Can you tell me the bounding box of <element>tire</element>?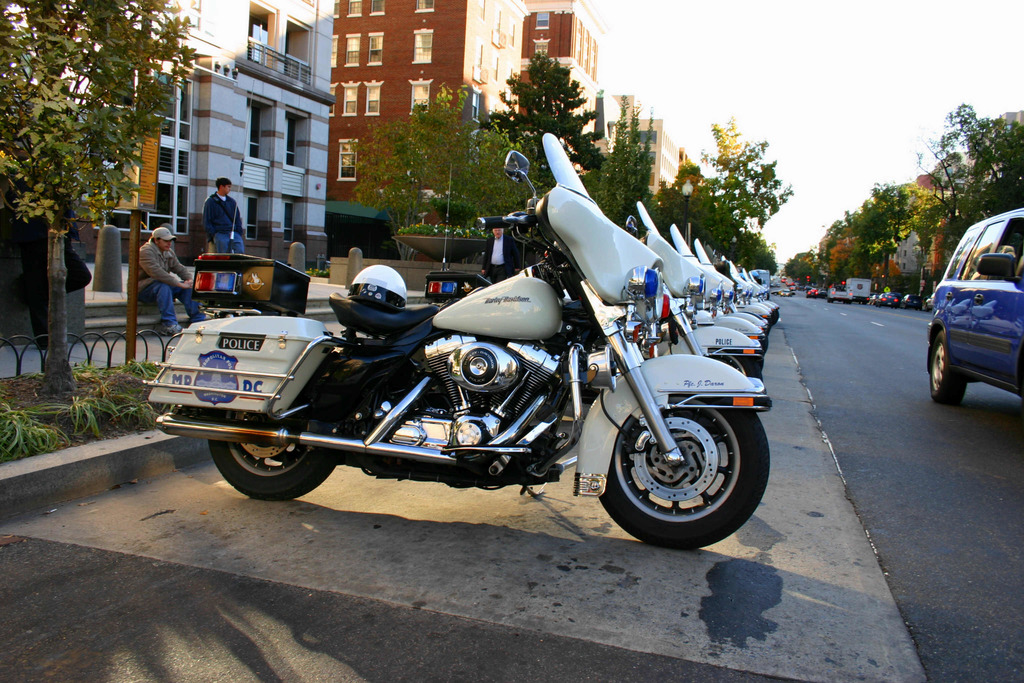
pyautogui.locateOnScreen(929, 329, 973, 403).
